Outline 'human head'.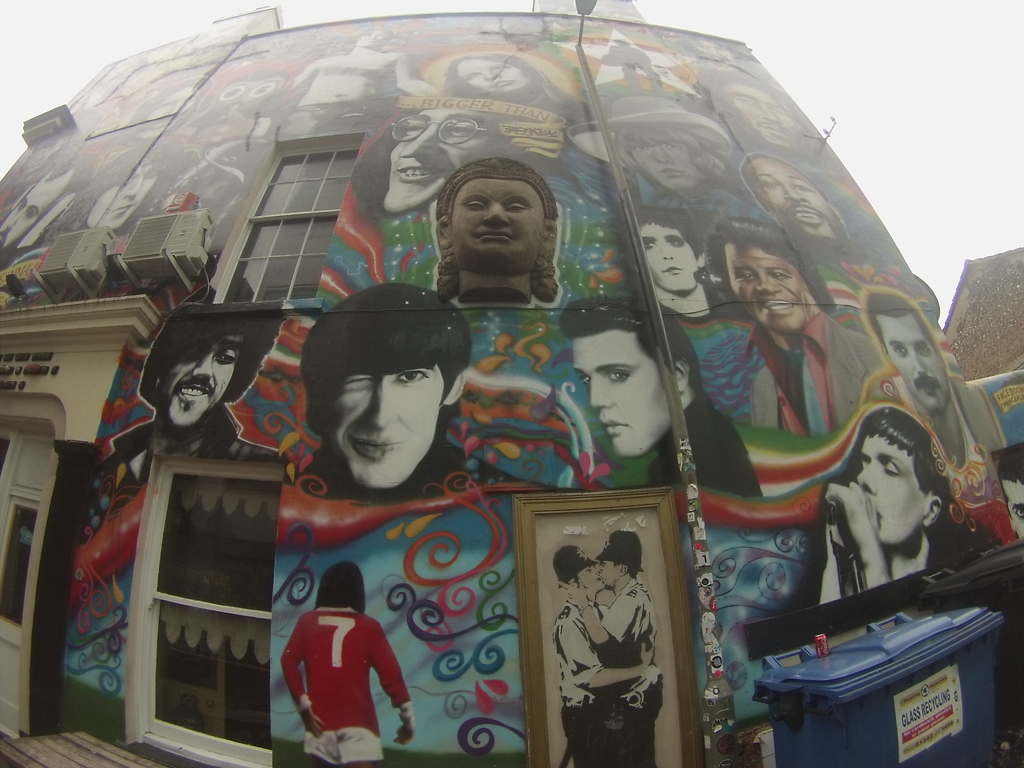
Outline: bbox=(355, 26, 386, 49).
